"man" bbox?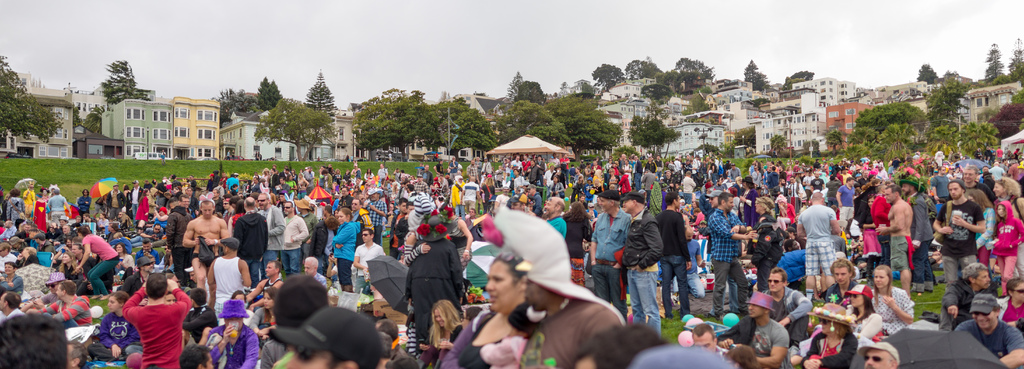
left=666, top=170, right=672, bottom=183
